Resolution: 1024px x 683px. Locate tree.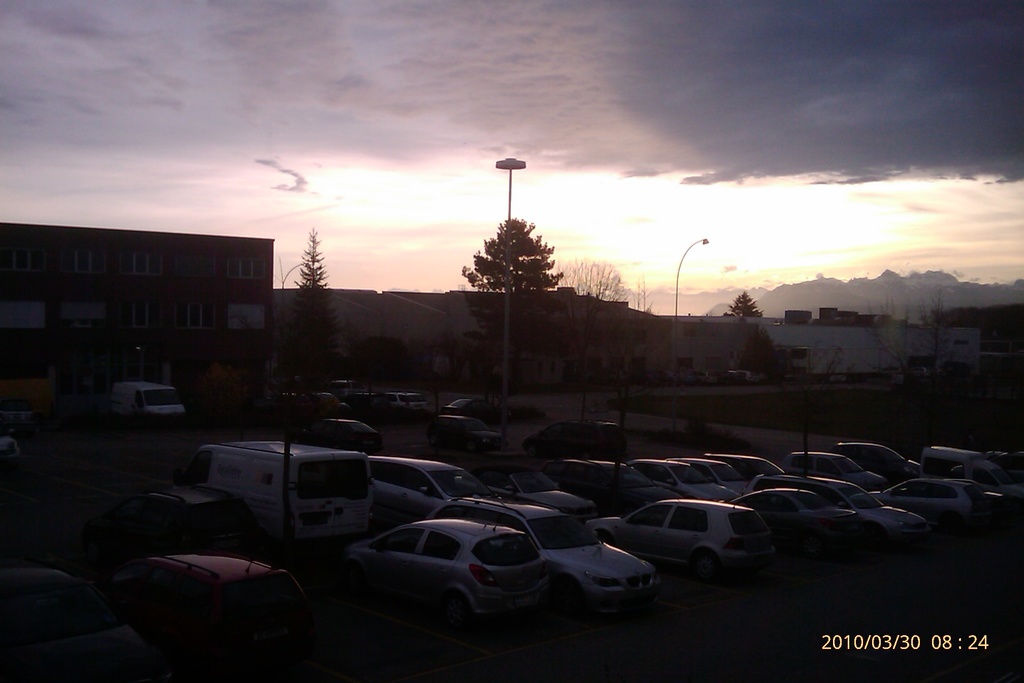
<region>906, 279, 955, 383</region>.
